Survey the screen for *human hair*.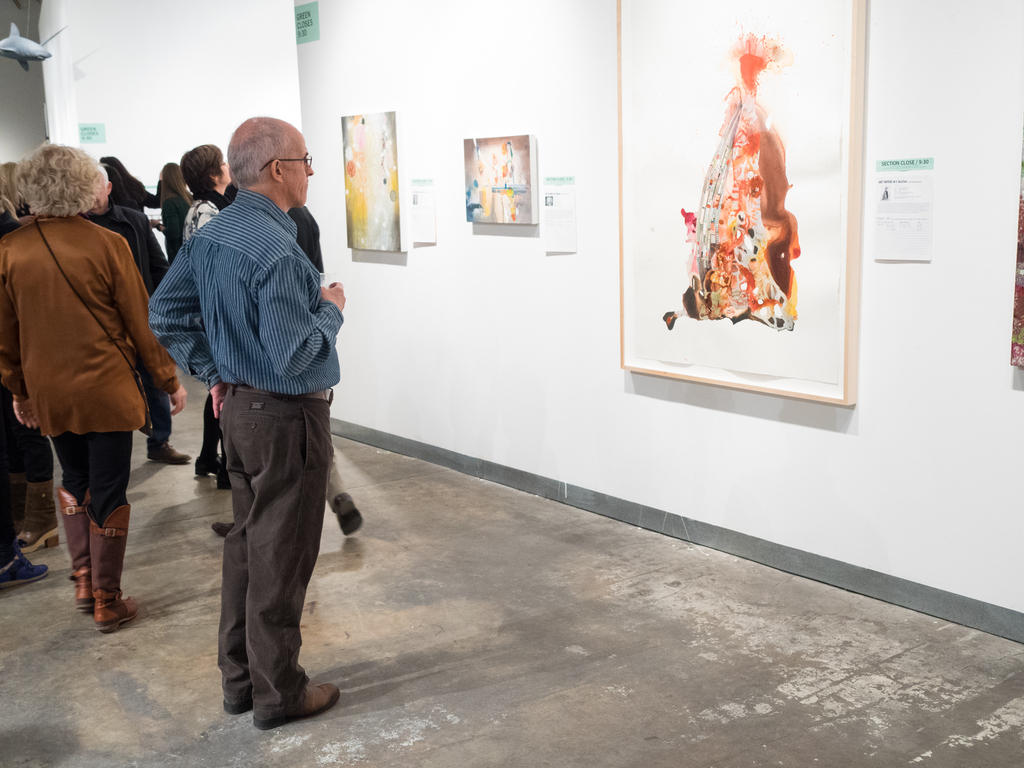
Survey found: (left=102, top=161, right=112, bottom=188).
